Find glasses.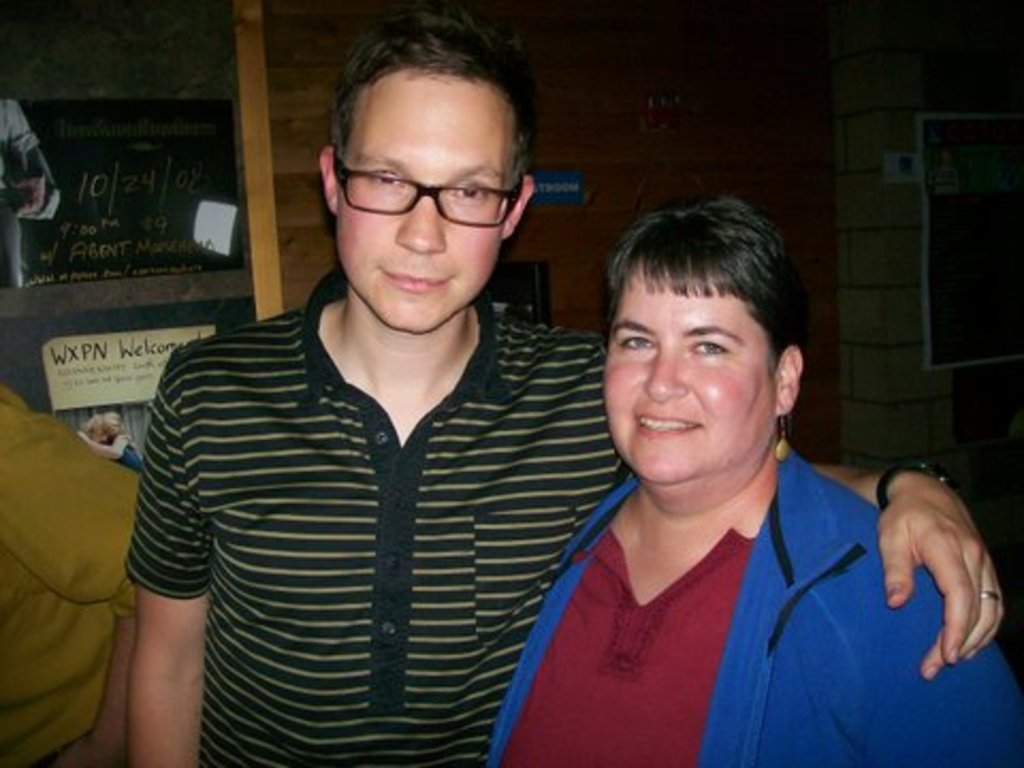
{"x1": 322, "y1": 143, "x2": 525, "y2": 222}.
